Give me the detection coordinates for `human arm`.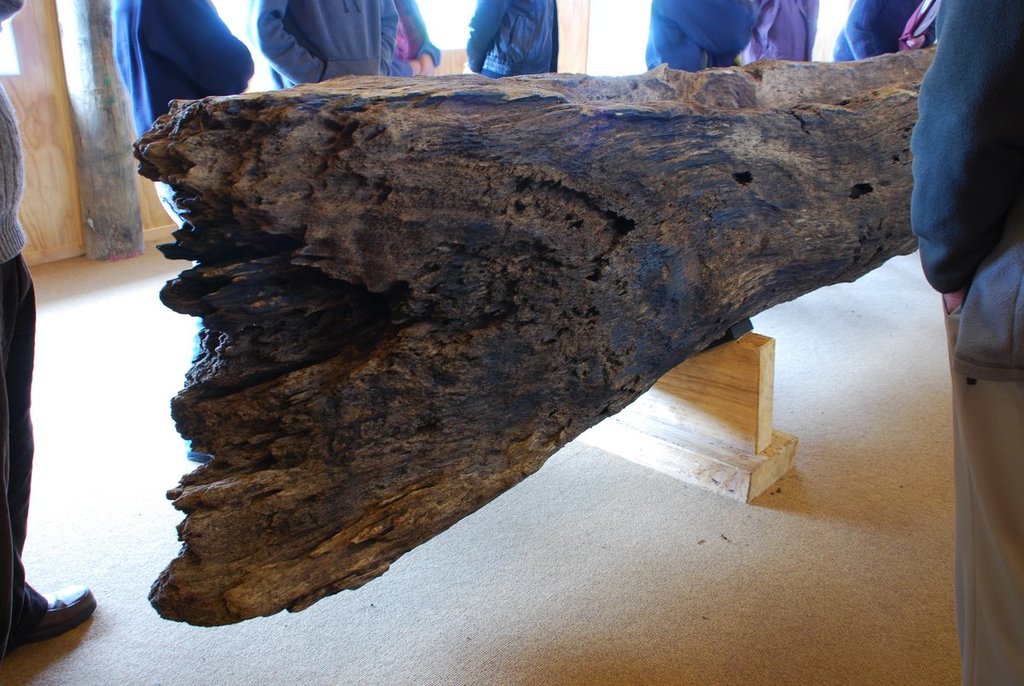
bbox(381, 1, 400, 63).
